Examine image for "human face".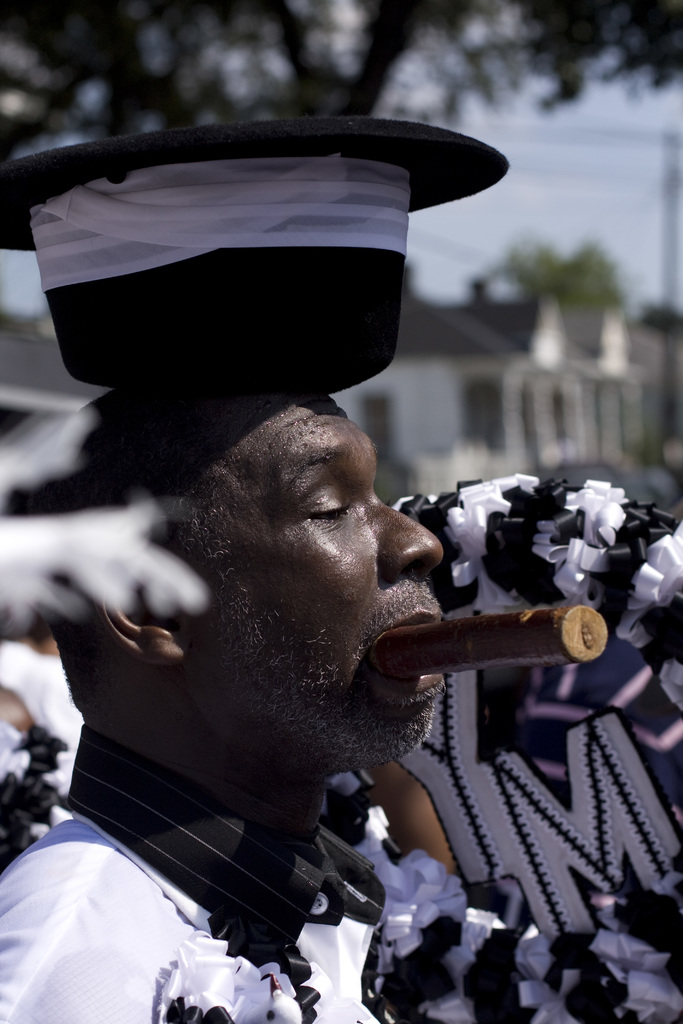
Examination result: x1=135, y1=397, x2=460, y2=762.
